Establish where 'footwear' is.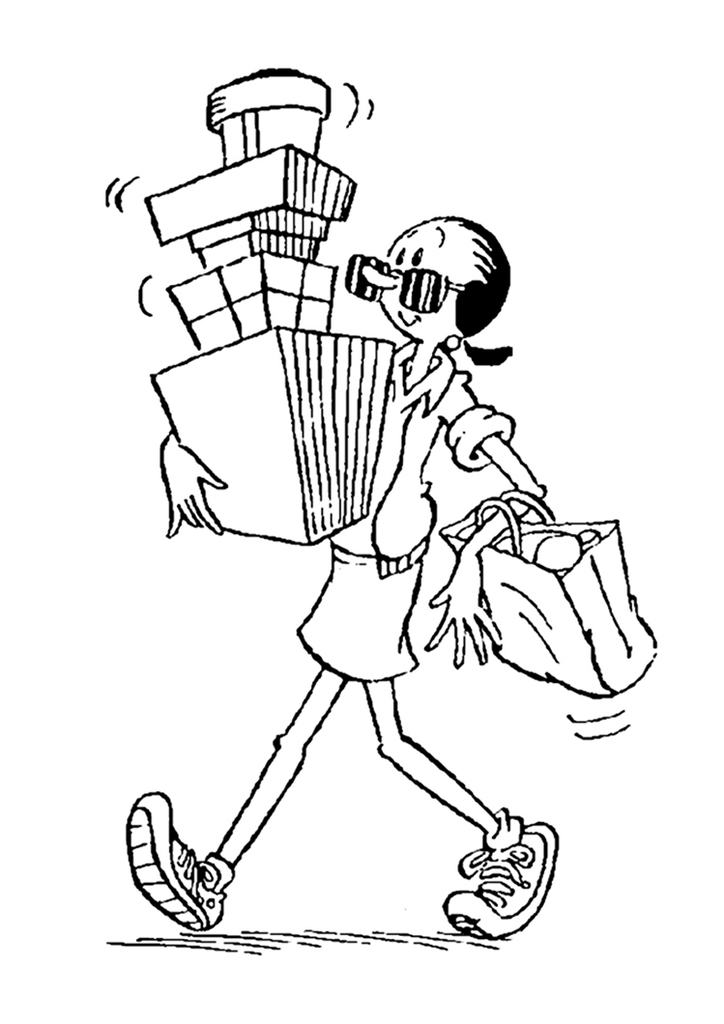
Established at <box>441,816,562,948</box>.
